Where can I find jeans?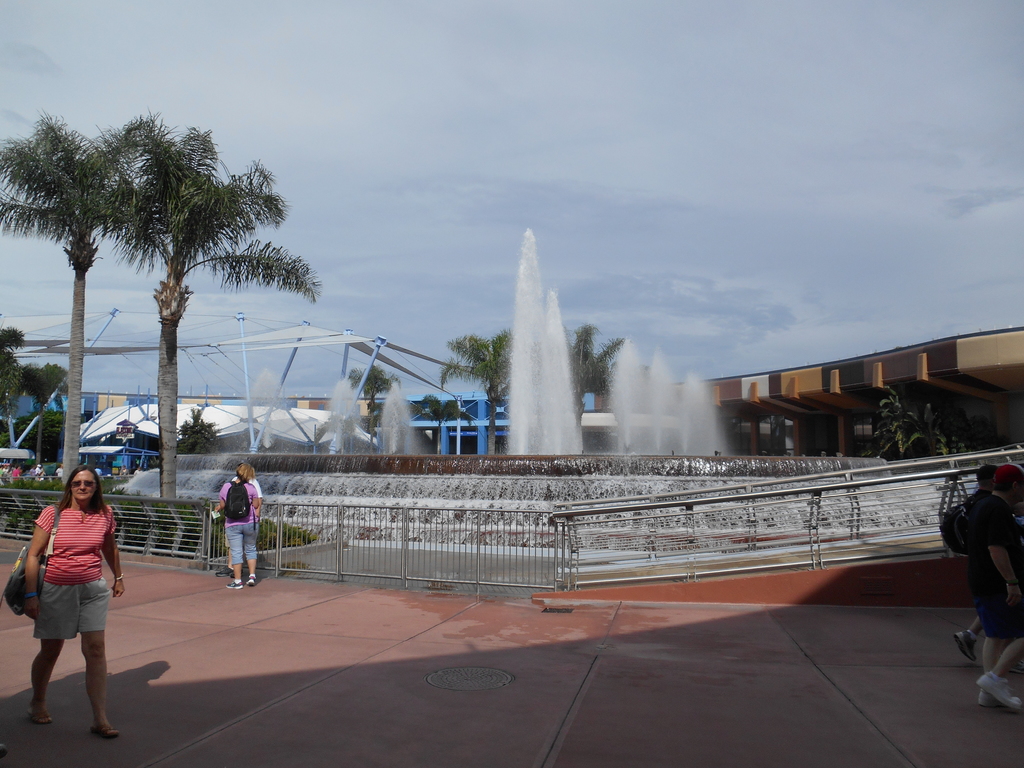
You can find it at locate(34, 580, 112, 646).
